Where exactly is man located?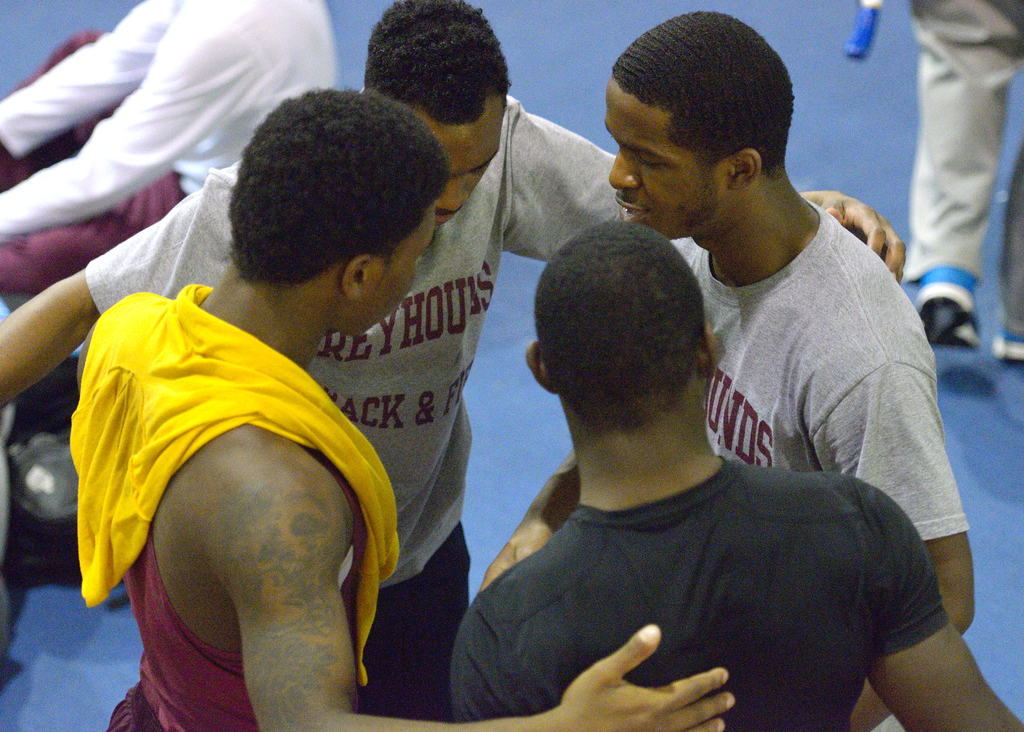
Its bounding box is detection(470, 13, 978, 731).
